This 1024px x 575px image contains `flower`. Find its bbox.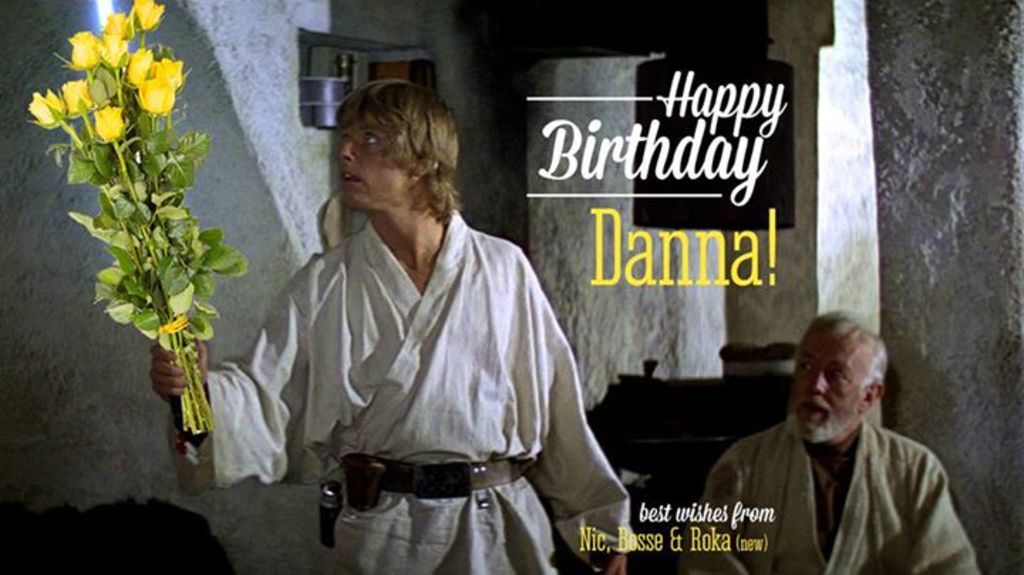
crop(91, 105, 134, 138).
